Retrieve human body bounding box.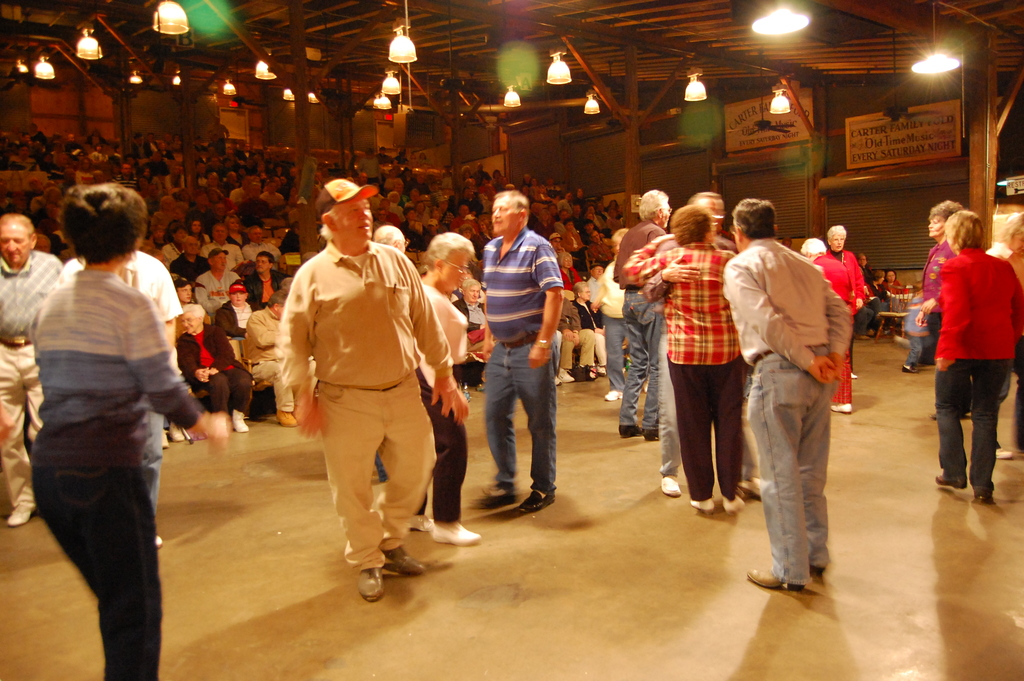
Bounding box: 446, 188, 479, 205.
